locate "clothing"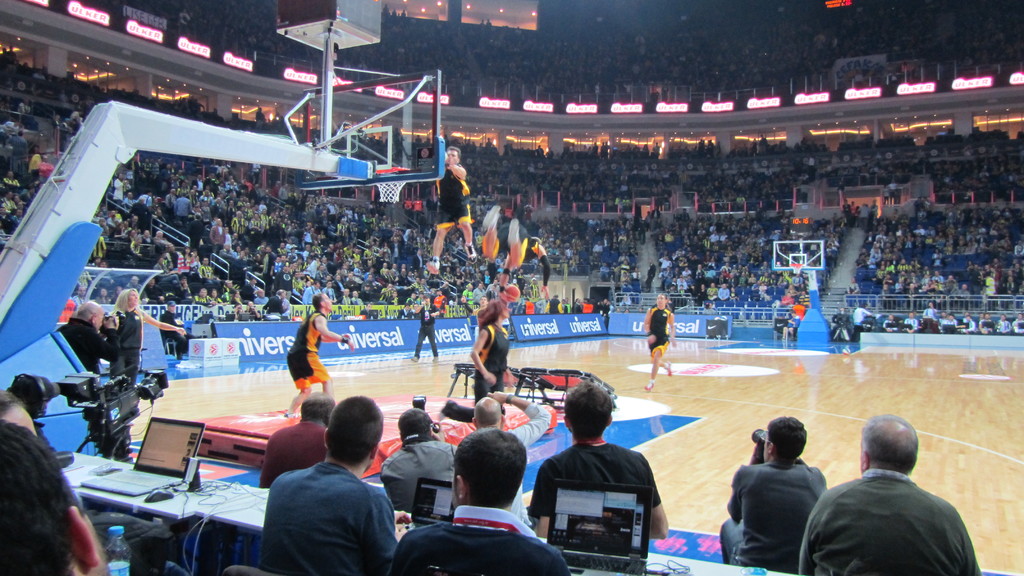
[287,310,330,387]
